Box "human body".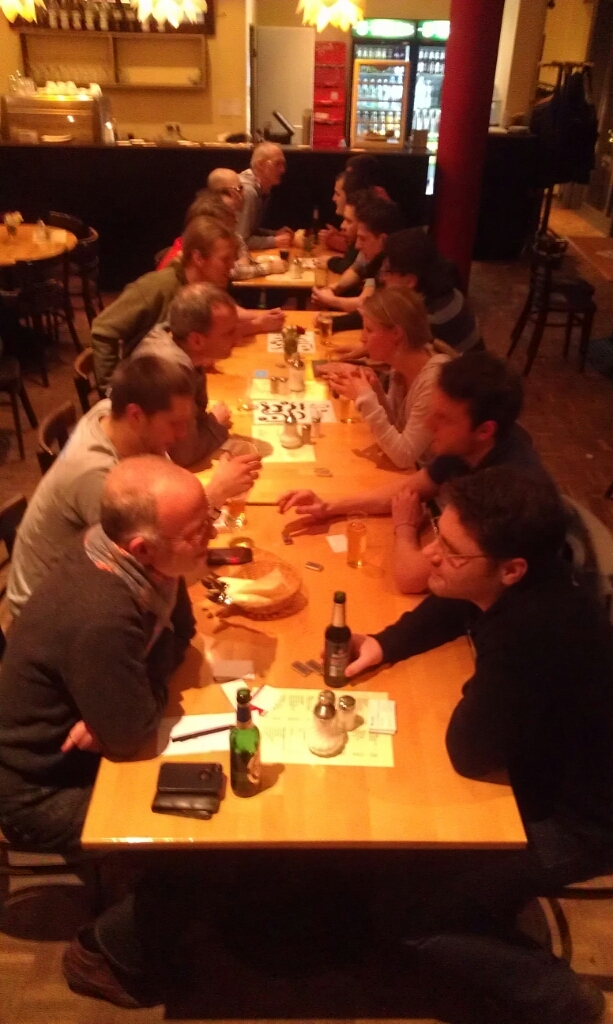
[281,354,549,590].
